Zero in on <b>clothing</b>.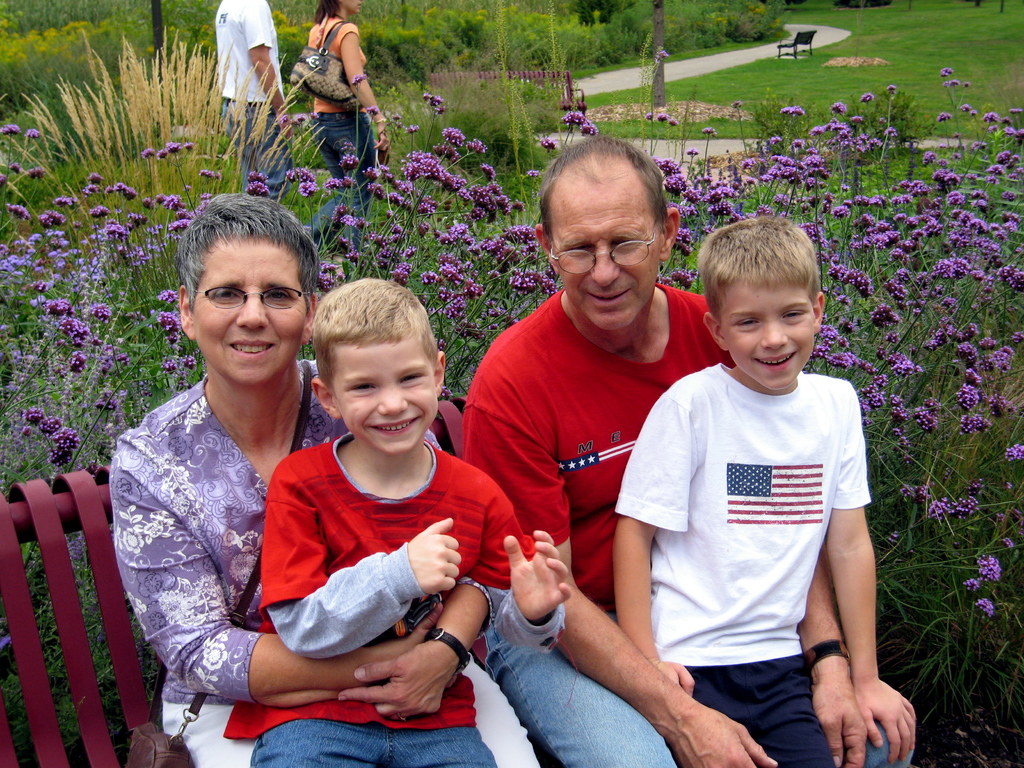
Zeroed in: <region>307, 12, 372, 253</region>.
